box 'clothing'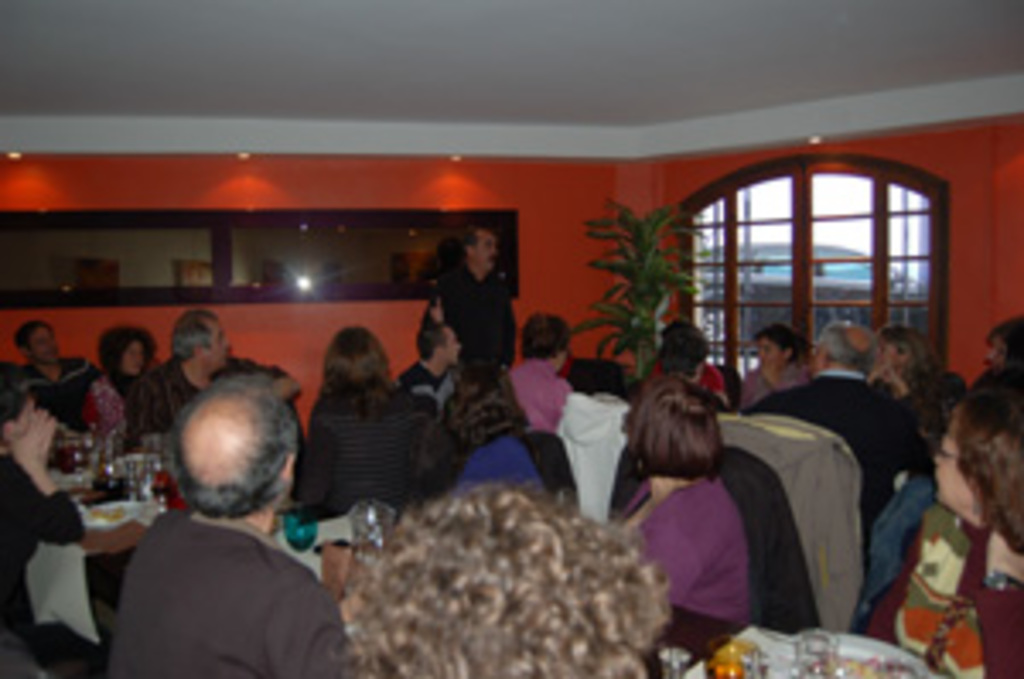
rect(109, 502, 369, 676)
